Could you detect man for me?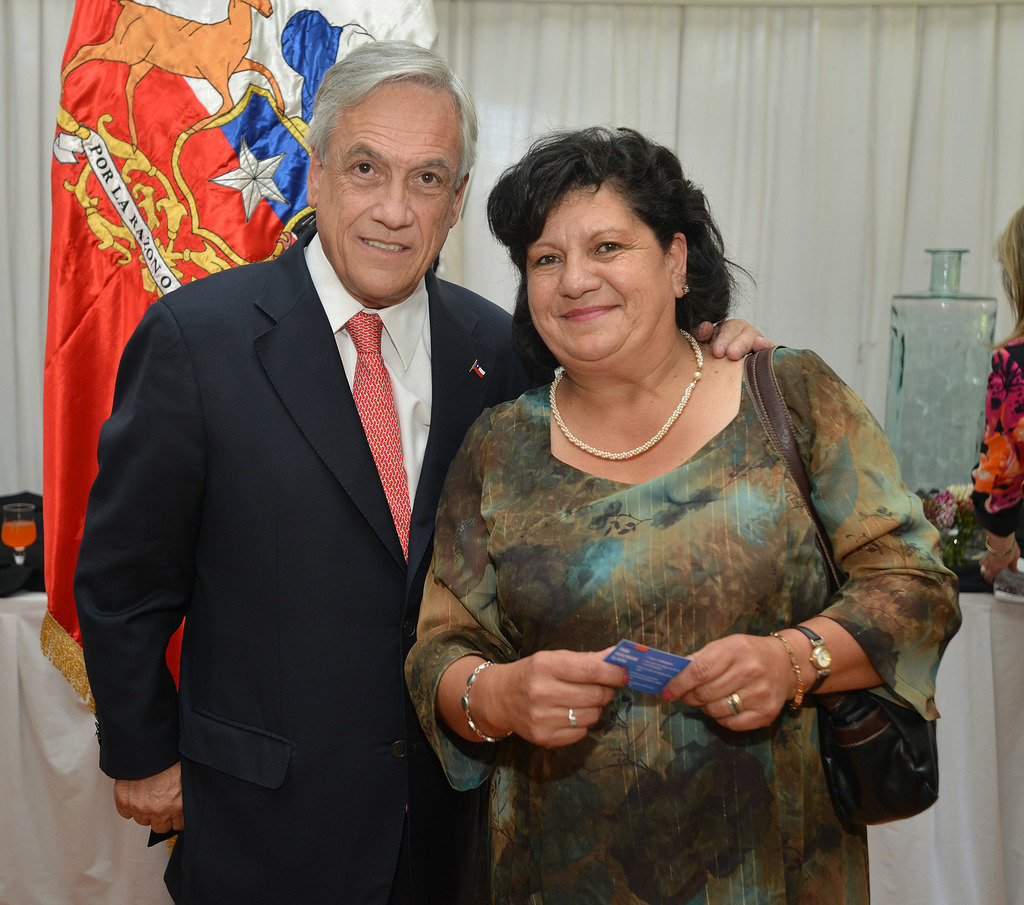
Detection result: 68,28,782,904.
